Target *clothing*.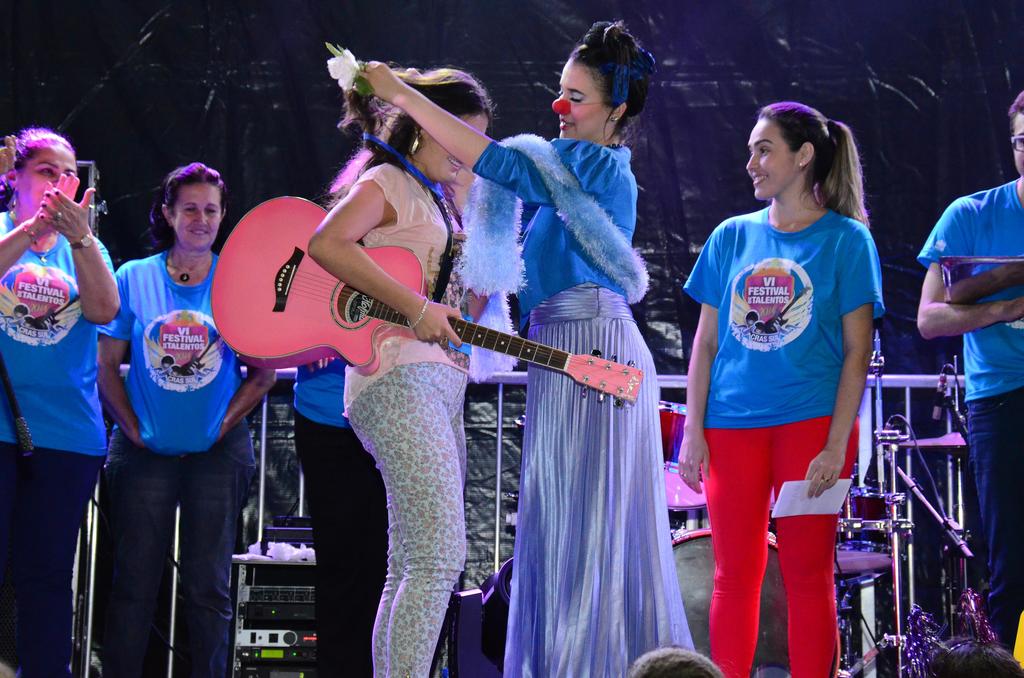
Target region: bbox(682, 206, 886, 677).
